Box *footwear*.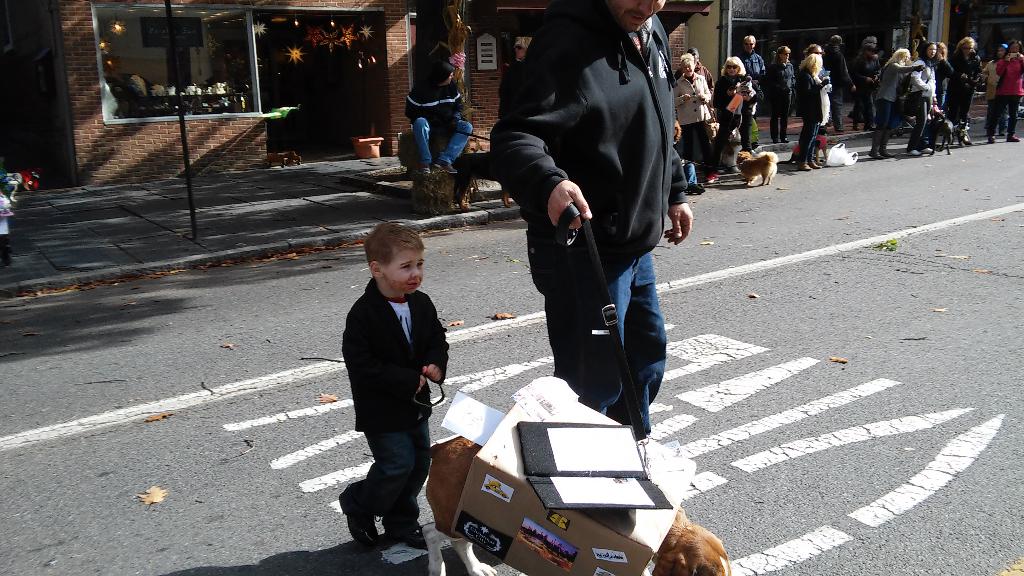
835:127:842:130.
